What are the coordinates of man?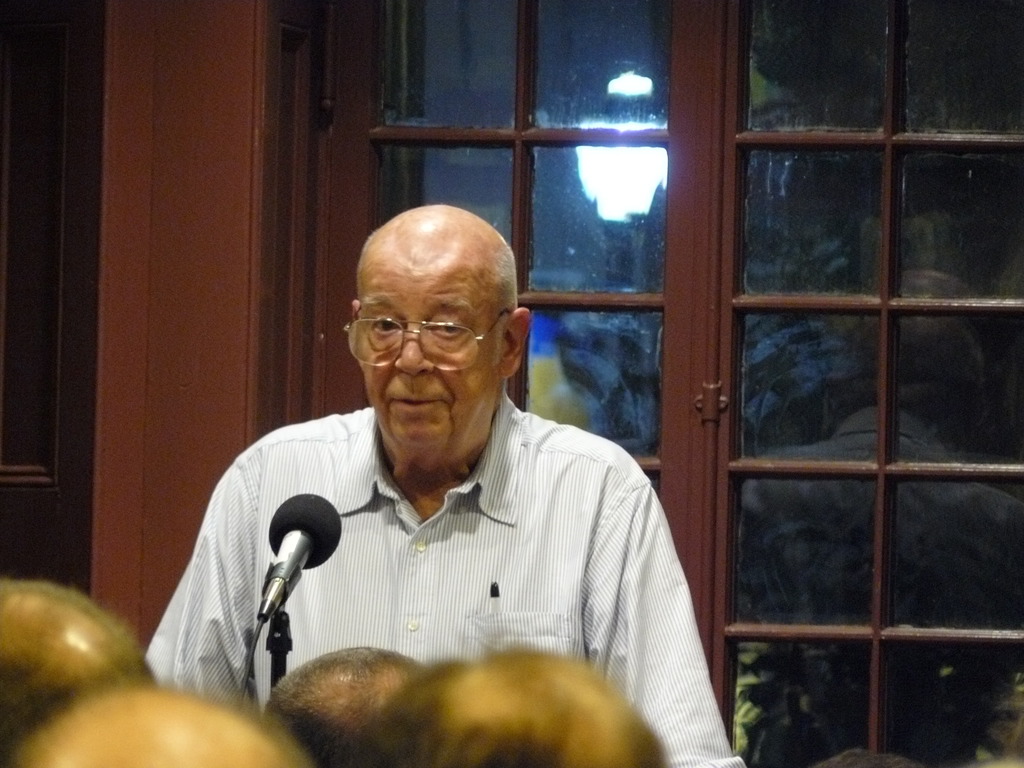
Rect(346, 640, 674, 767).
